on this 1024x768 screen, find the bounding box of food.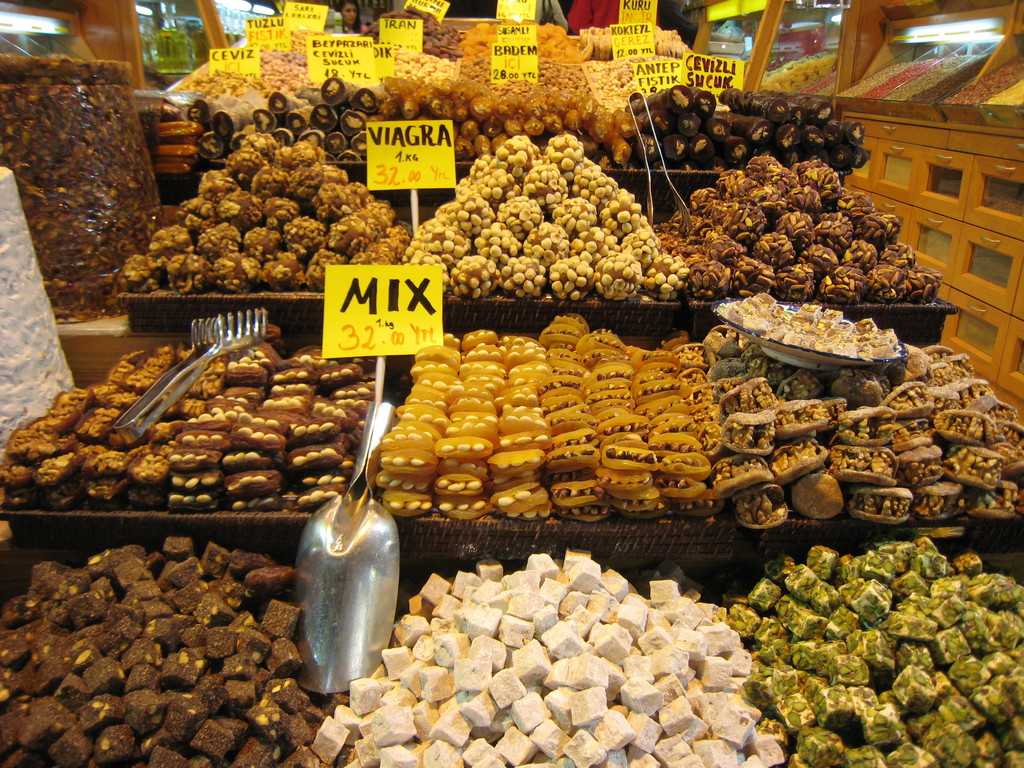
Bounding box: 728, 540, 1023, 767.
